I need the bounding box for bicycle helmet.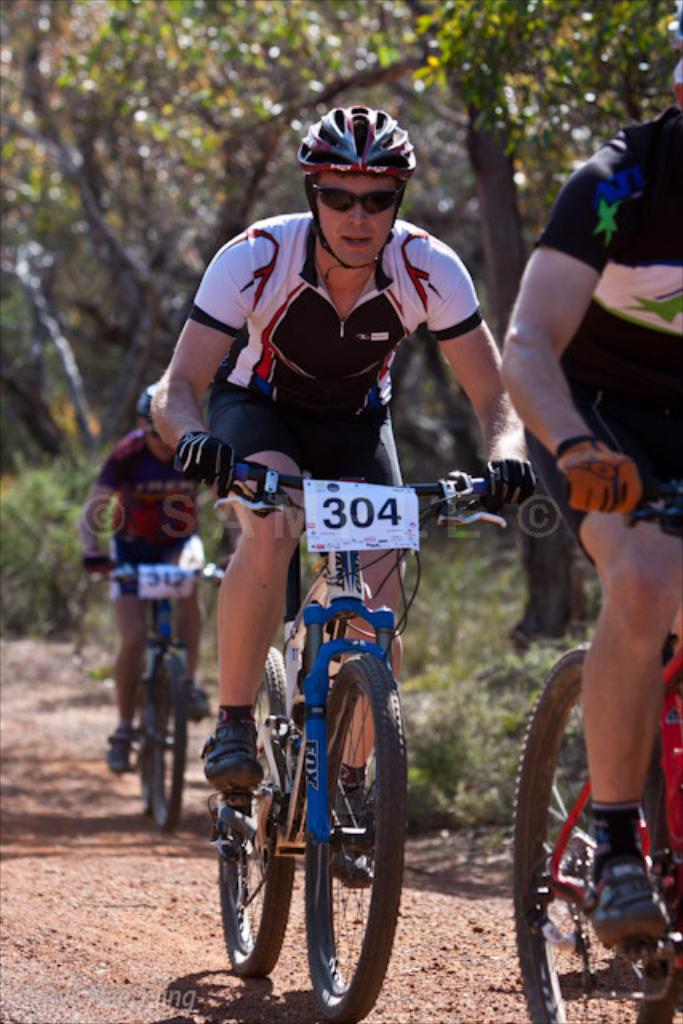
Here it is: left=306, top=104, right=413, bottom=283.
